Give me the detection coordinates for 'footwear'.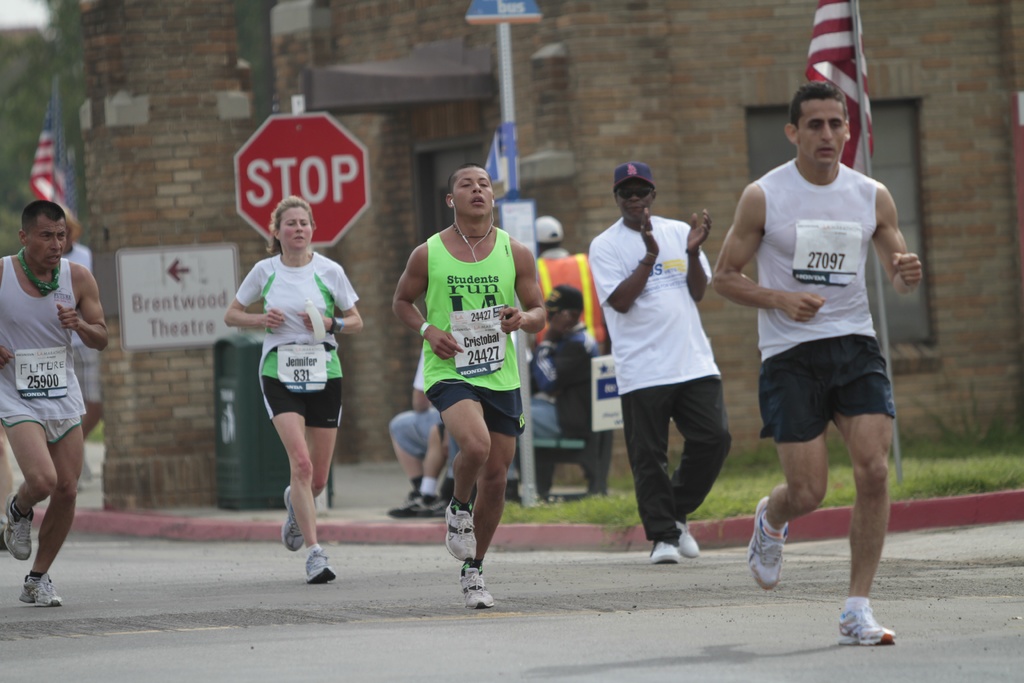
l=444, t=498, r=476, b=557.
